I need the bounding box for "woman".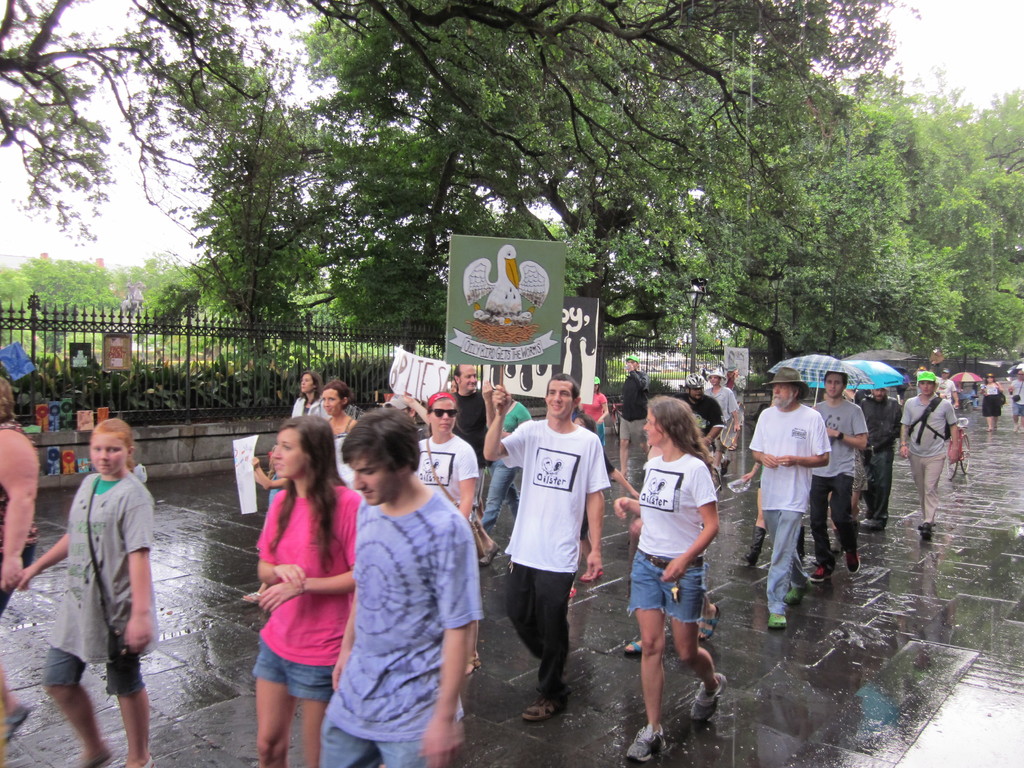
Here it is: (612, 394, 729, 762).
